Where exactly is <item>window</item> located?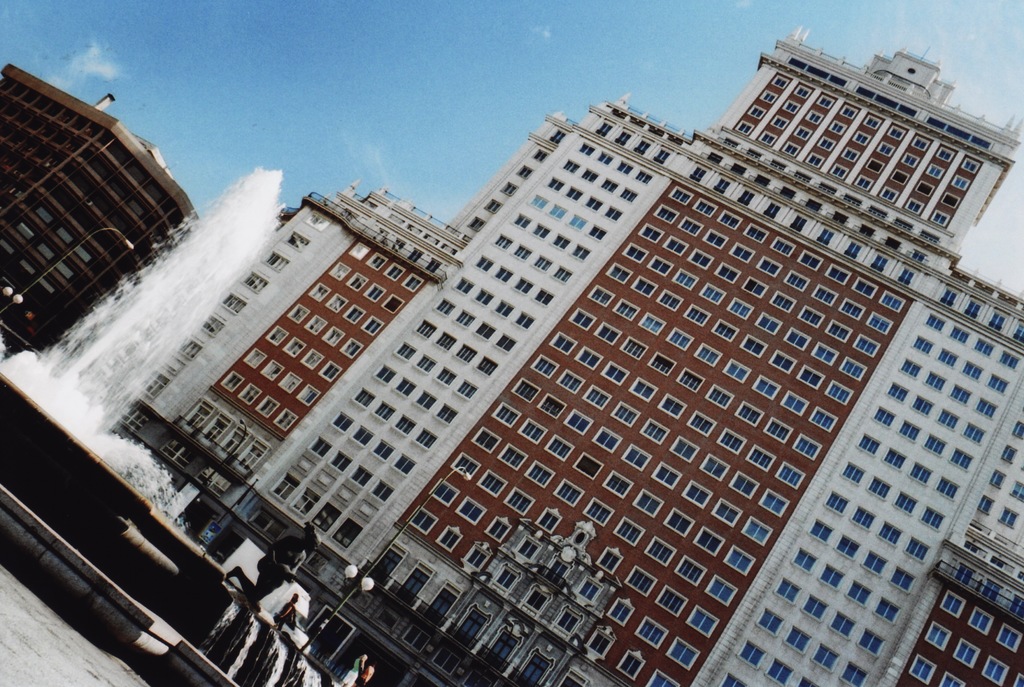
Its bounding box is rect(634, 488, 665, 514).
